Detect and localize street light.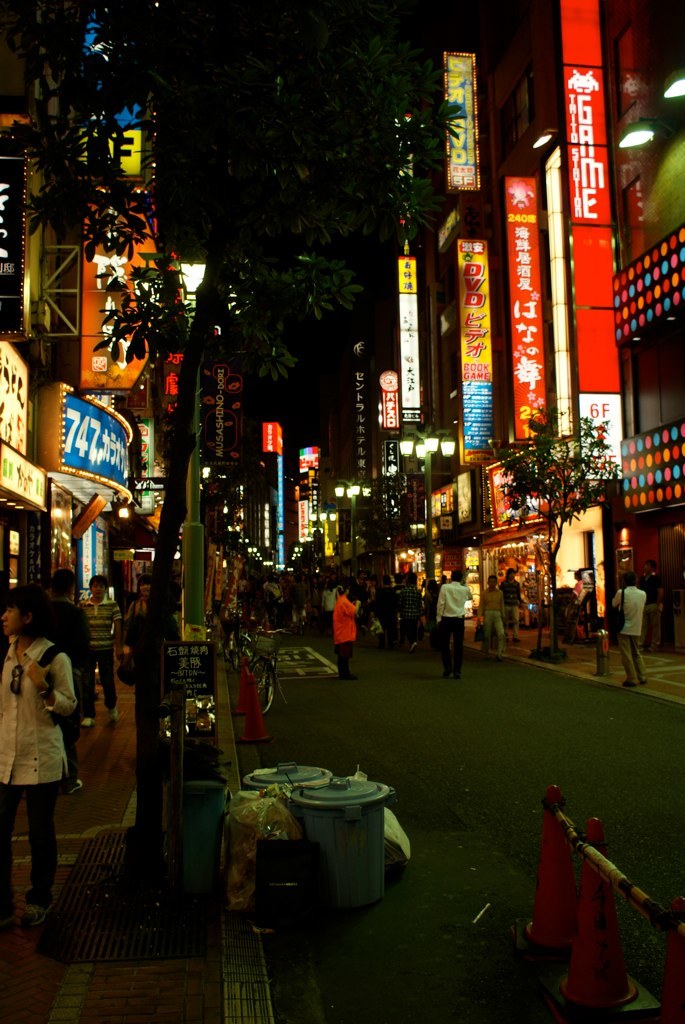
Localized at 333:479:379:568.
